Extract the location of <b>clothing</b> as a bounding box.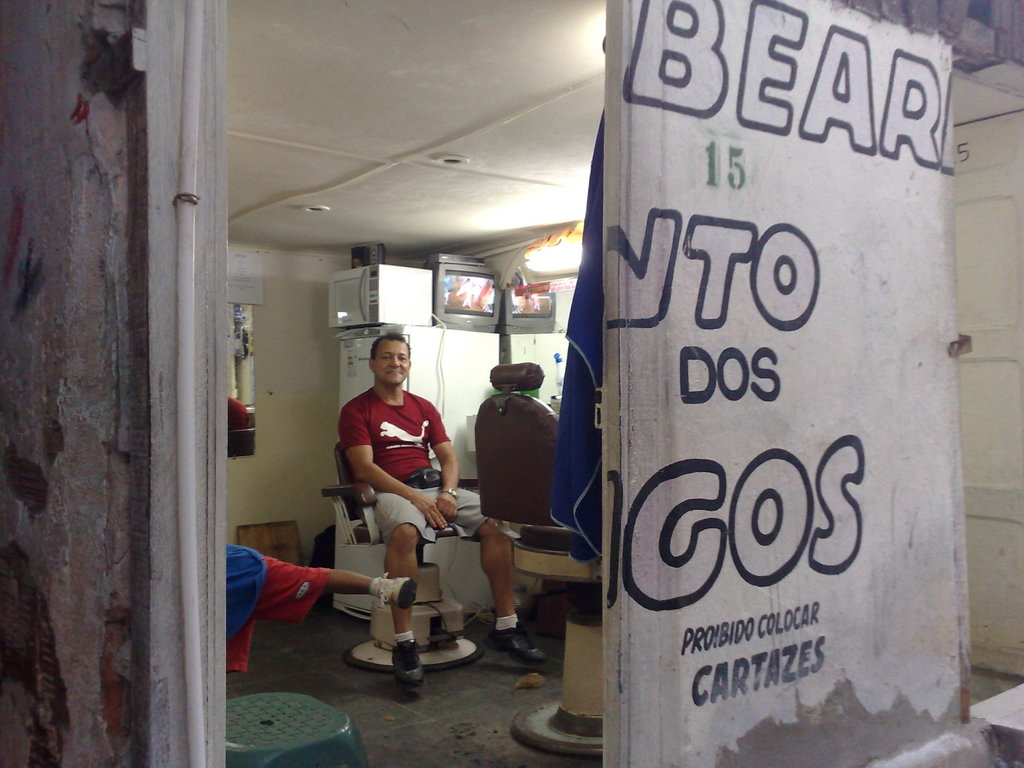
locate(335, 375, 446, 545).
